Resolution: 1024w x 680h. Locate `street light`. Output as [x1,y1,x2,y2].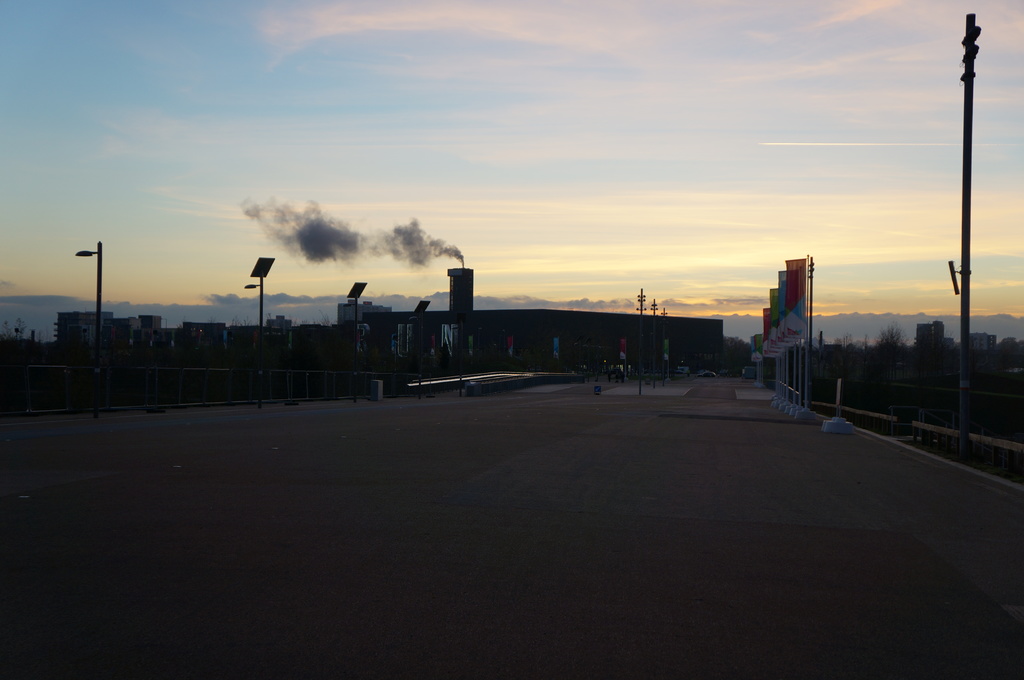
[568,336,583,375].
